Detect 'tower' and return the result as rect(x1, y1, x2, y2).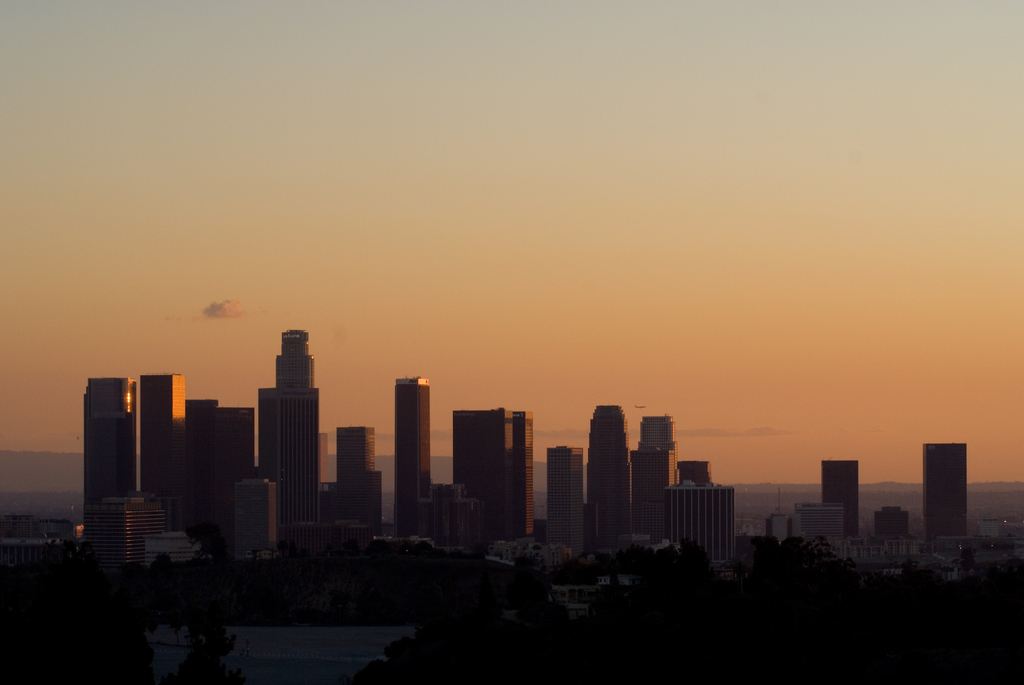
rect(535, 441, 578, 558).
